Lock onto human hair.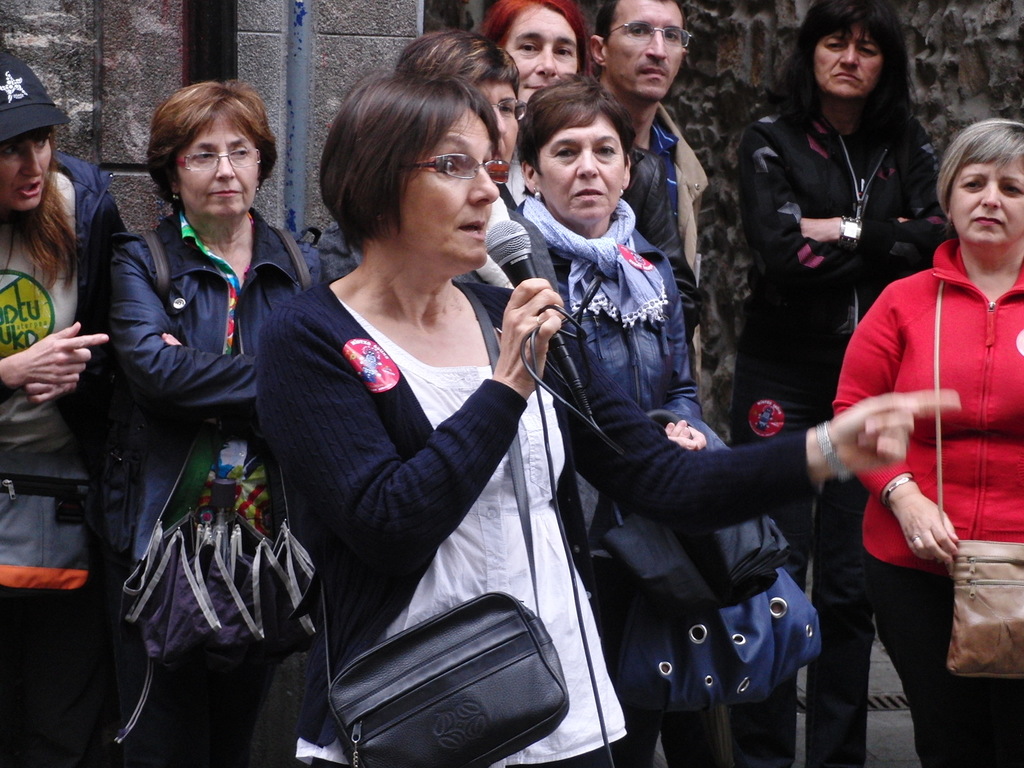
Locked: l=481, t=0, r=595, b=73.
